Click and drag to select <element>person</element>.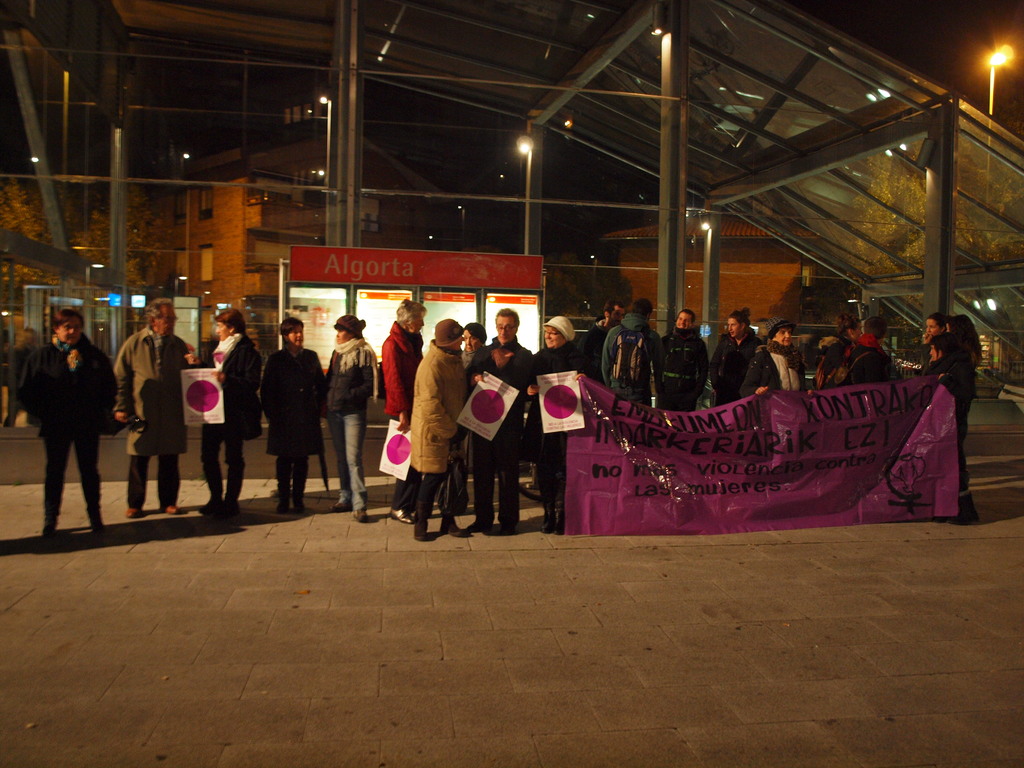
Selection: {"left": 388, "top": 287, "right": 424, "bottom": 516}.
